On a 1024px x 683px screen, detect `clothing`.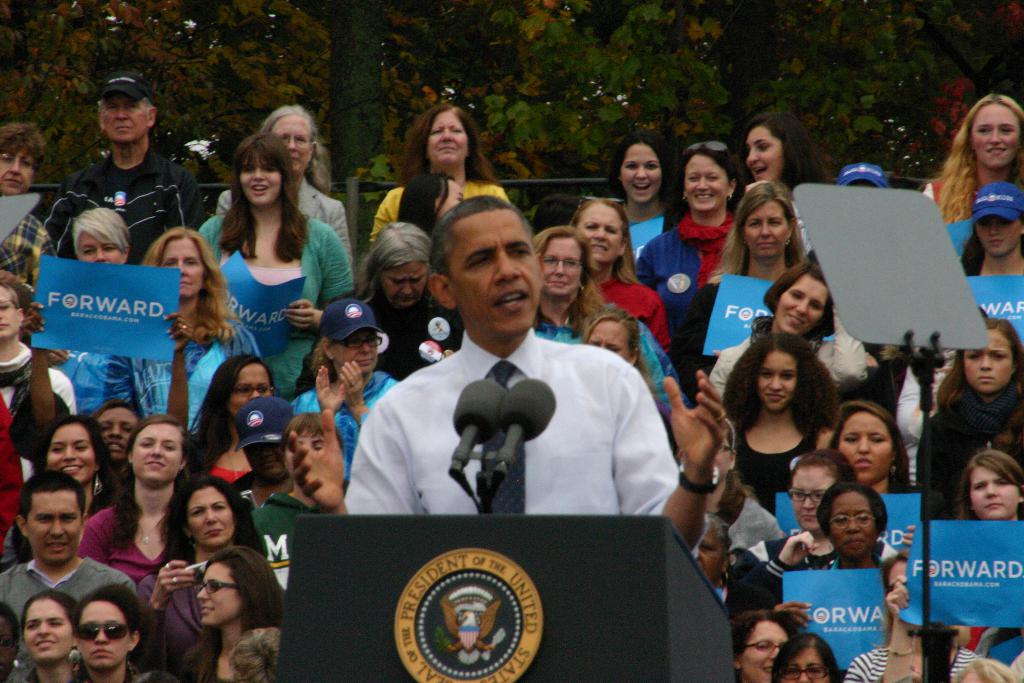
[left=203, top=201, right=358, bottom=400].
